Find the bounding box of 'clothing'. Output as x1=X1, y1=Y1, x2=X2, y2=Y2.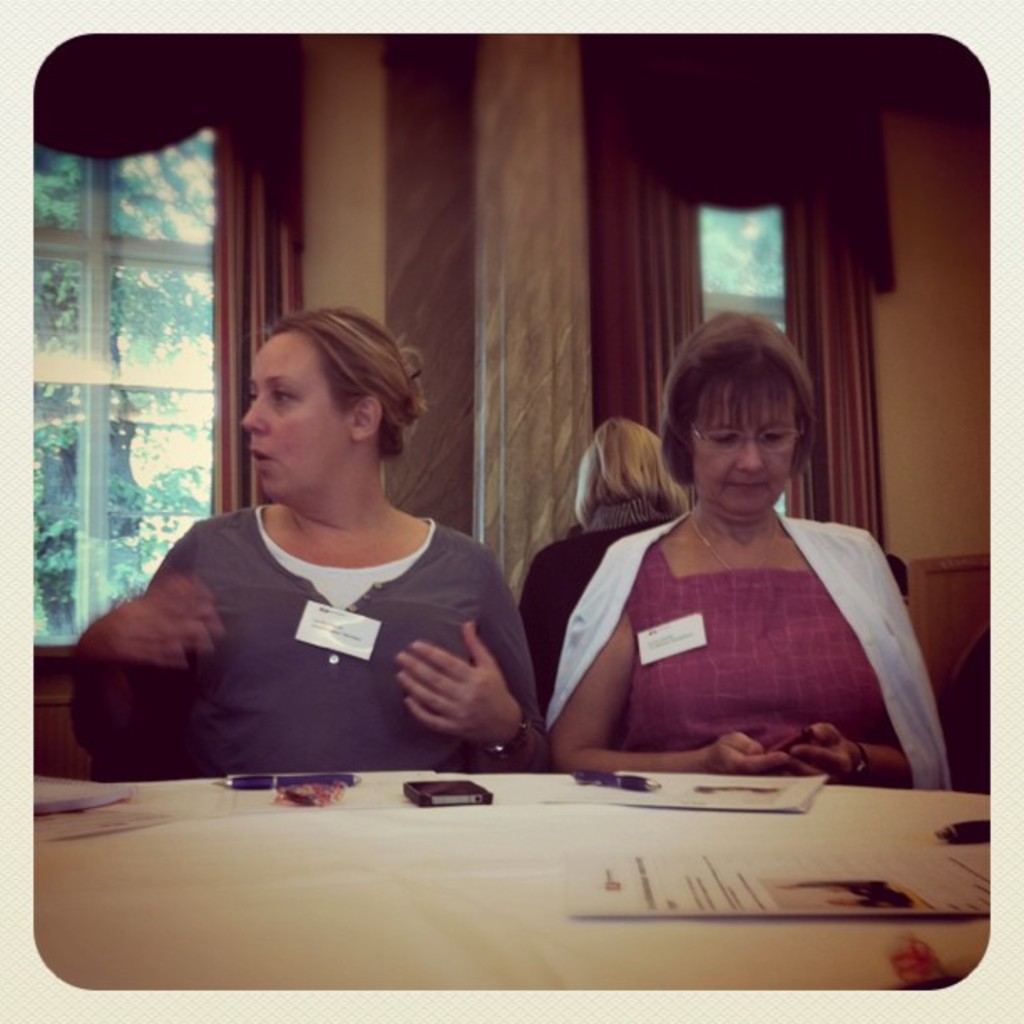
x1=547, y1=514, x2=960, y2=796.
